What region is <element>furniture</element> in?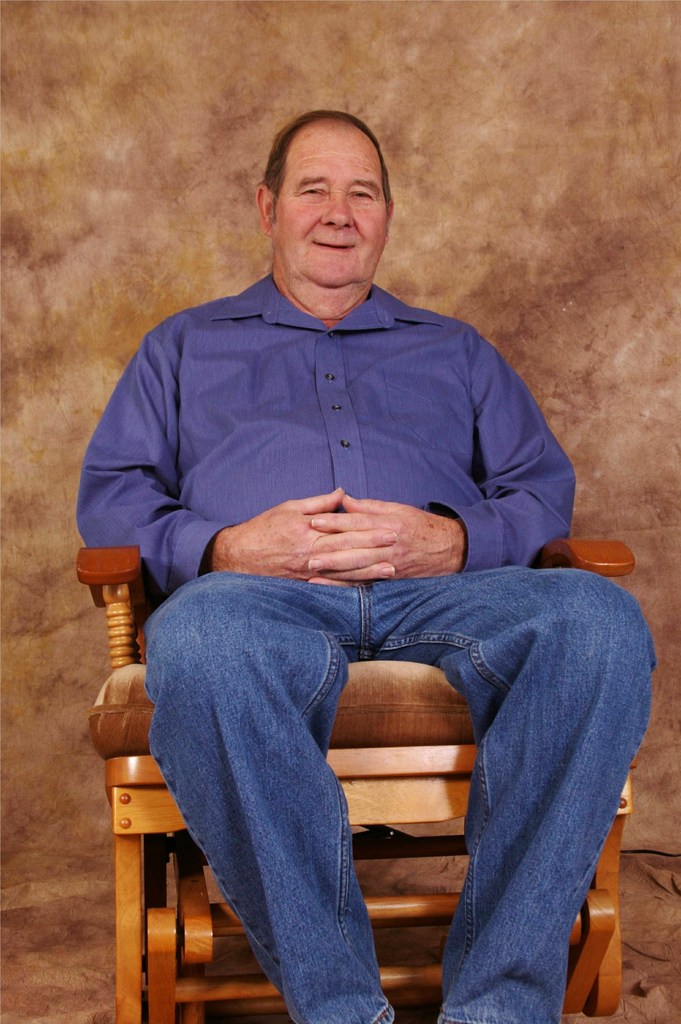
[x1=74, y1=538, x2=638, y2=1023].
